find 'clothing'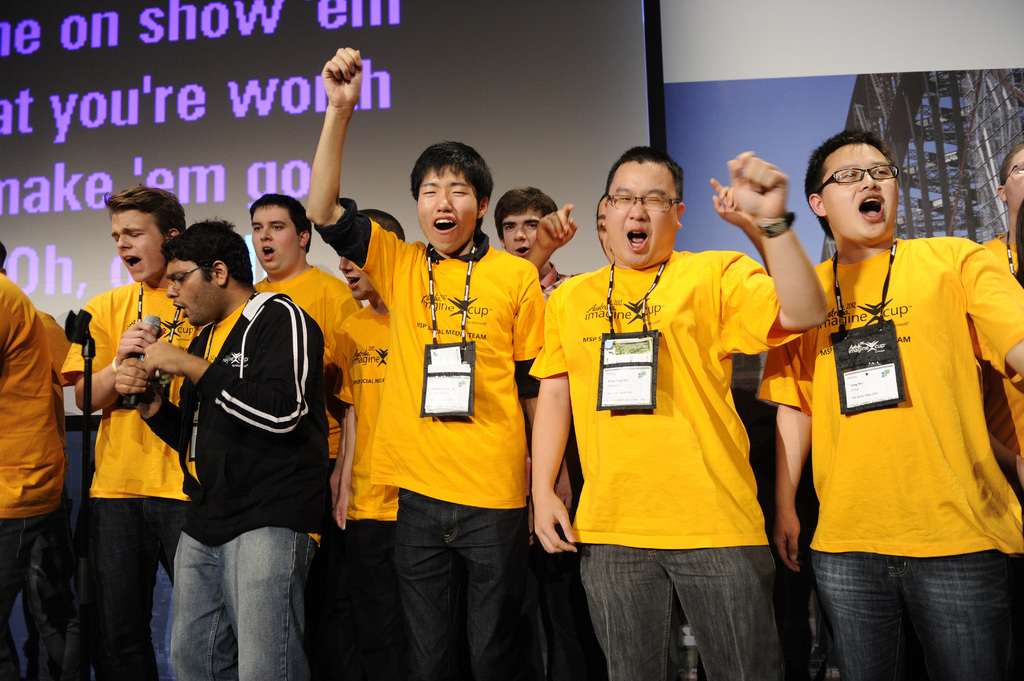
[61, 276, 207, 680]
